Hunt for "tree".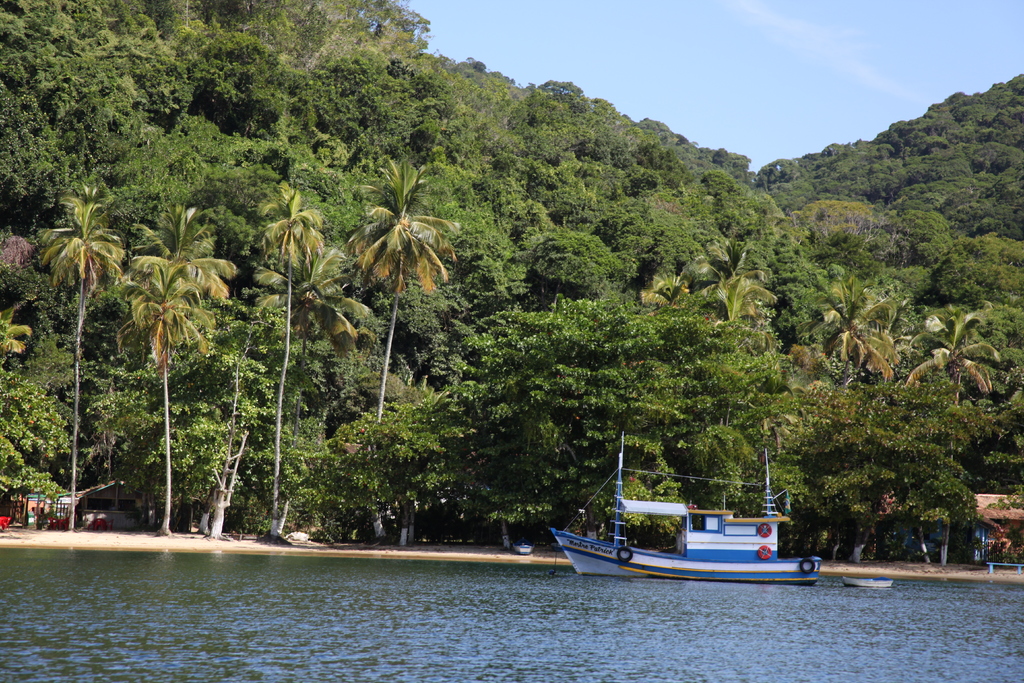
Hunted down at <bbox>693, 248, 777, 323</bbox>.
